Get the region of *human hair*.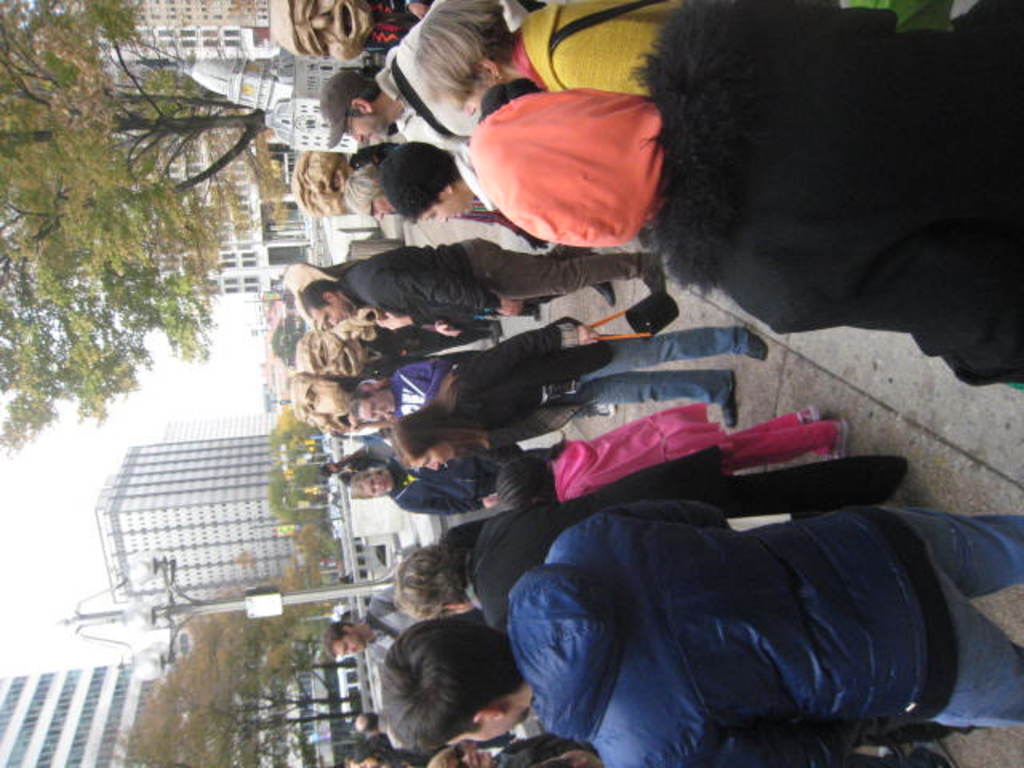
<box>323,621,355,661</box>.
